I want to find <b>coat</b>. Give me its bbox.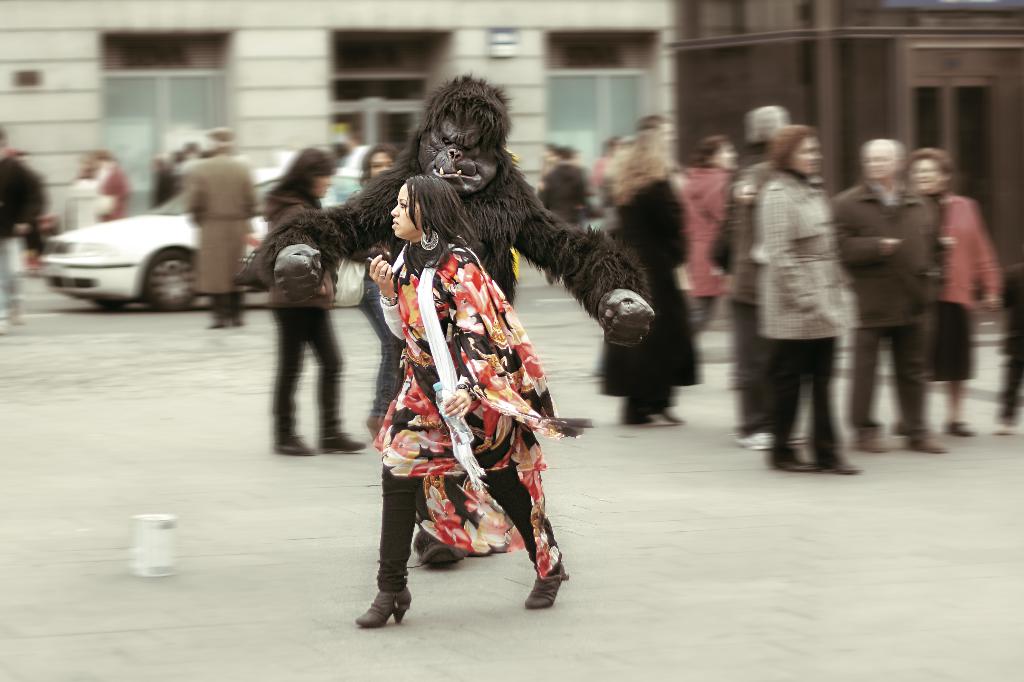
select_region(754, 175, 852, 338).
